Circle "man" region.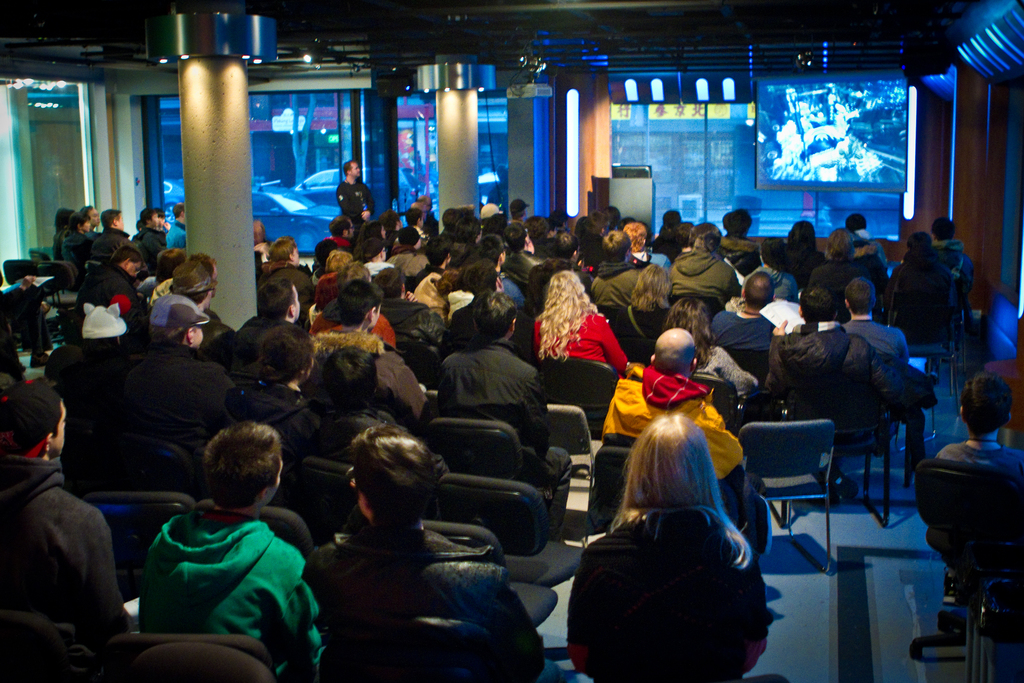
Region: bbox=(167, 204, 189, 249).
